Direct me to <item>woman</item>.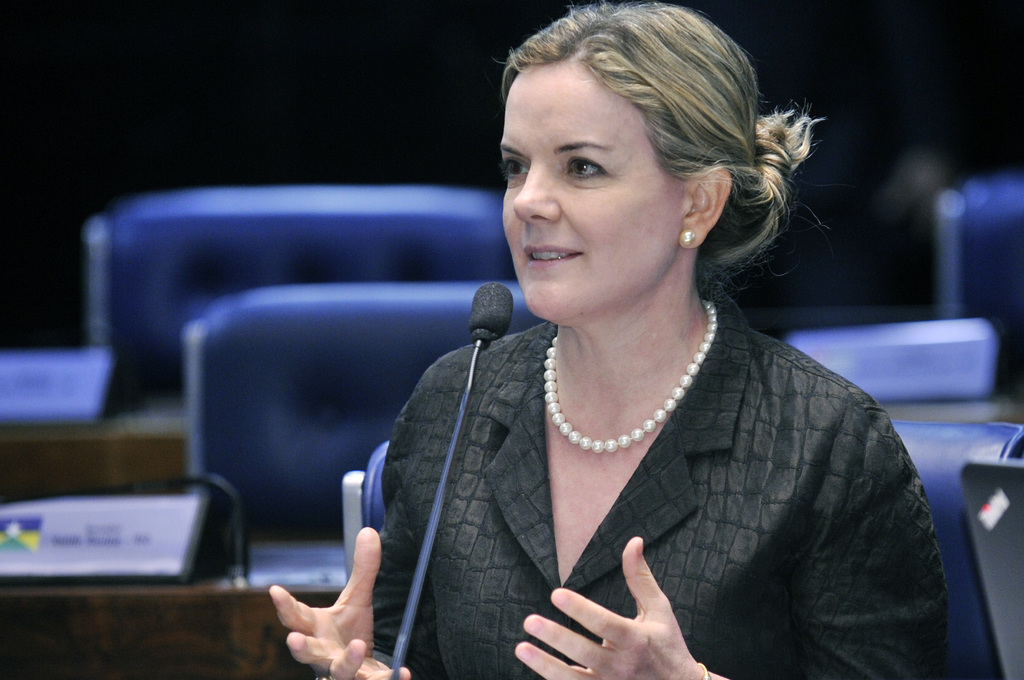
Direction: 329 0 1008 679.
